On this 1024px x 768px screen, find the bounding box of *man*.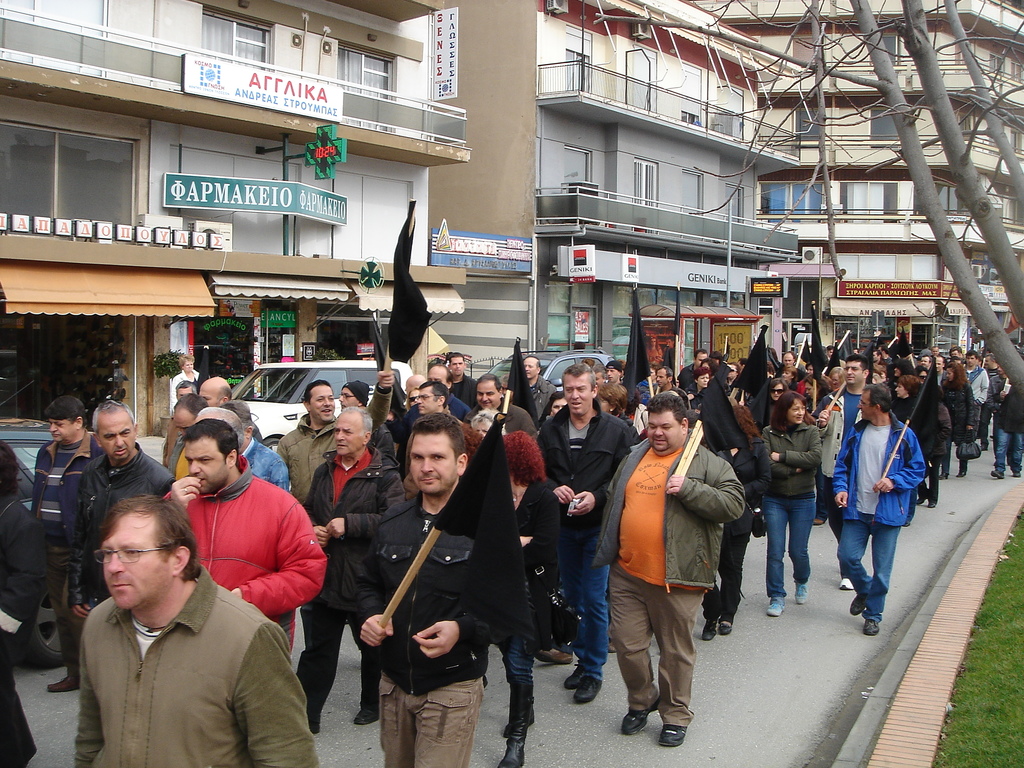
Bounding box: x1=786 y1=351 x2=791 y2=367.
